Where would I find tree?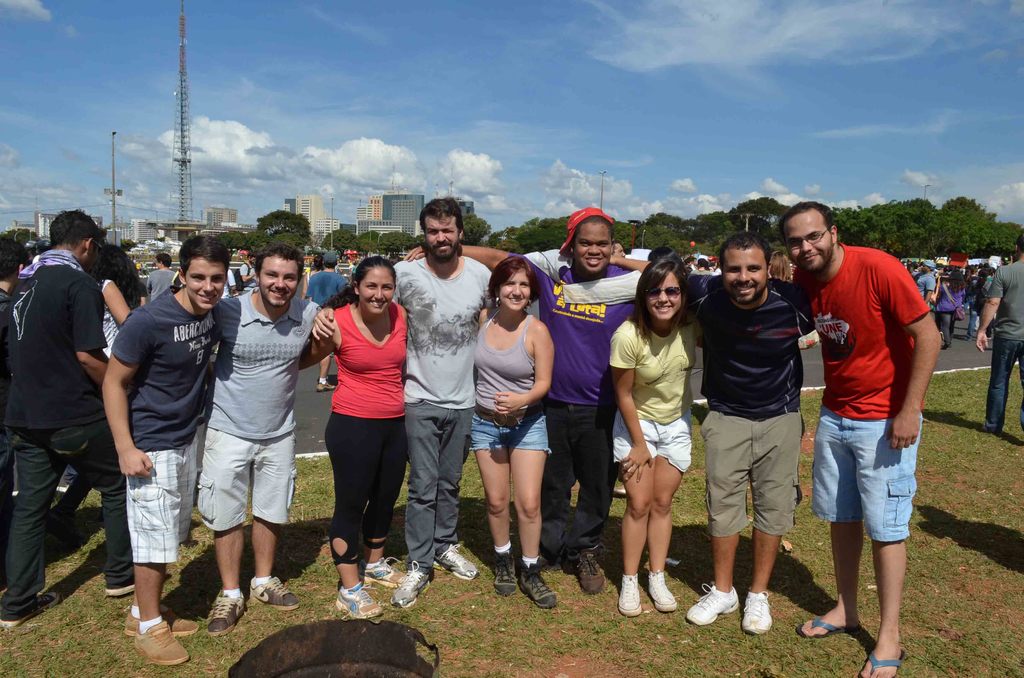
At 211 230 249 259.
